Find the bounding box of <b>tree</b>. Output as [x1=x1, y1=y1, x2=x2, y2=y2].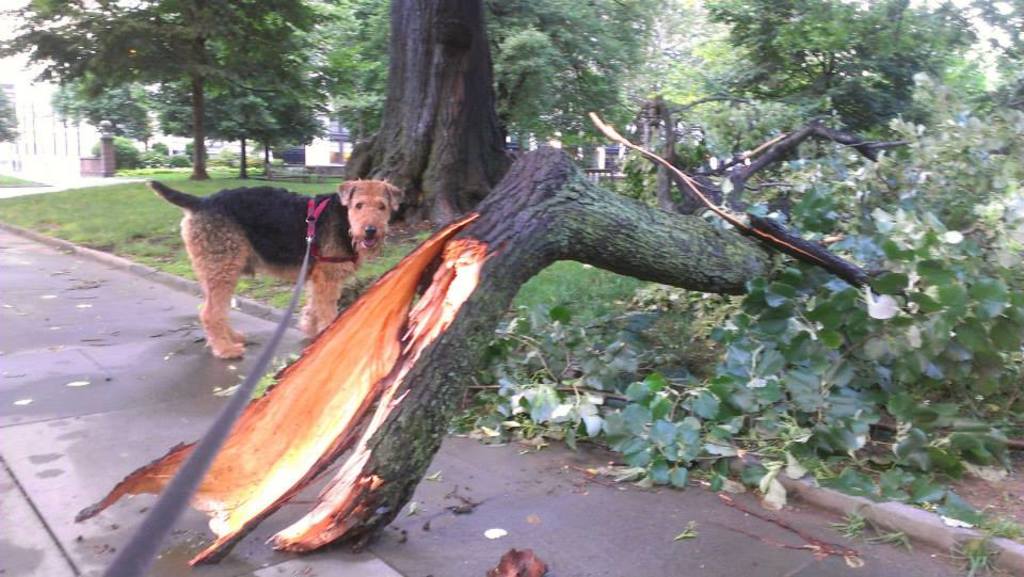
[x1=73, y1=134, x2=1023, y2=560].
